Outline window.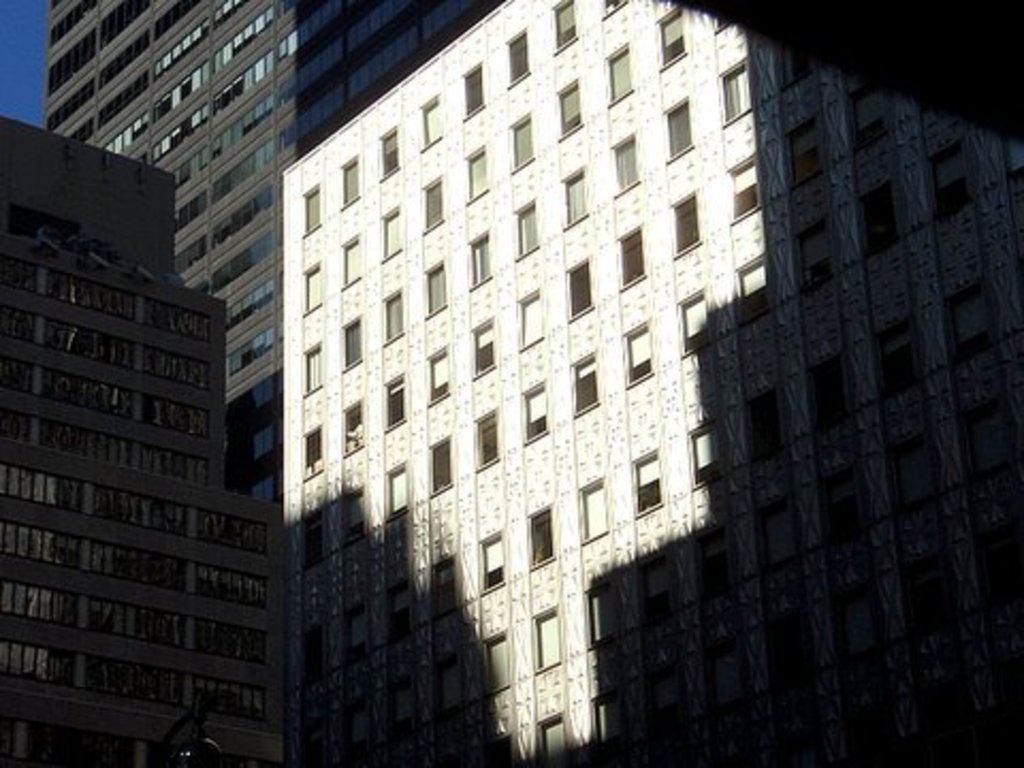
Outline: 465,68,480,117.
